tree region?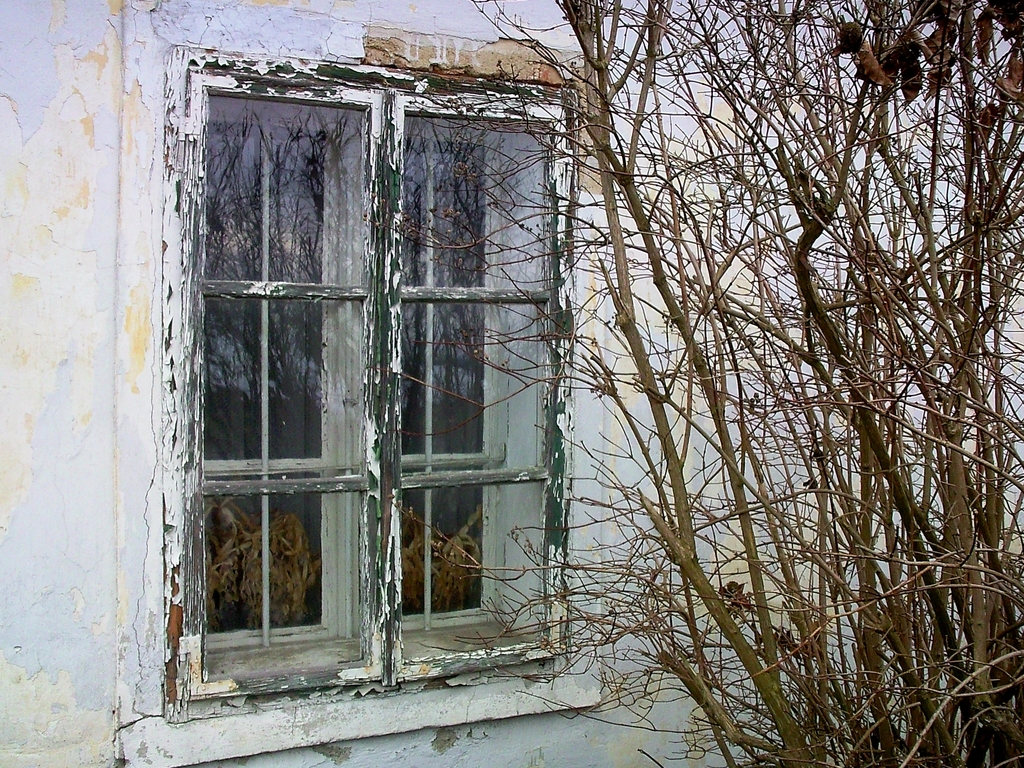
x1=397 y1=0 x2=1023 y2=767
